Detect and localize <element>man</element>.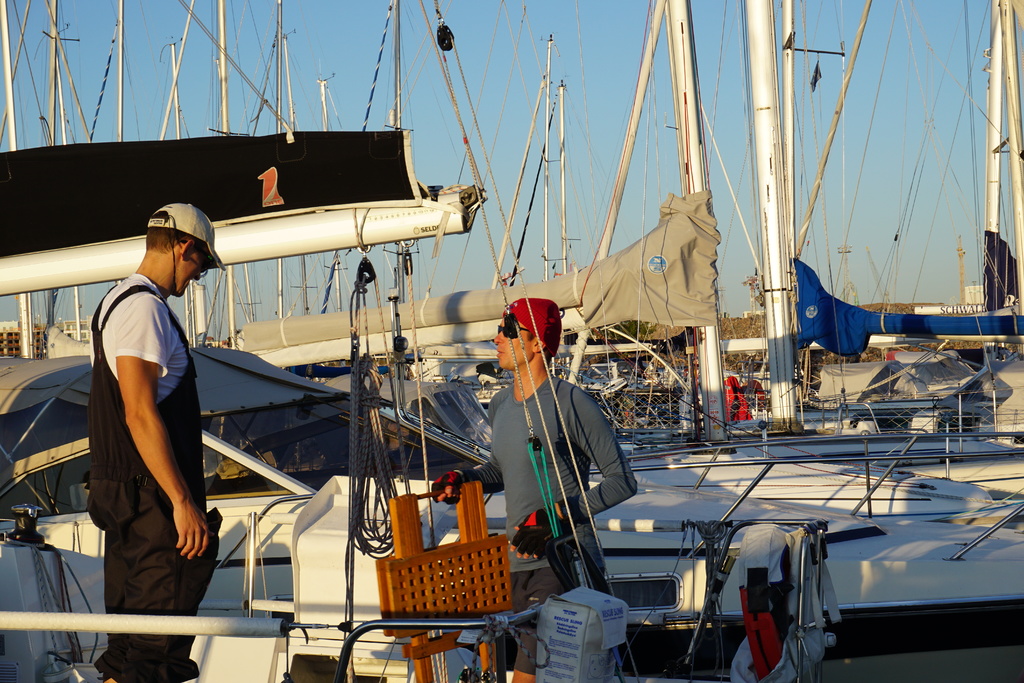
Localized at Rect(75, 174, 221, 650).
